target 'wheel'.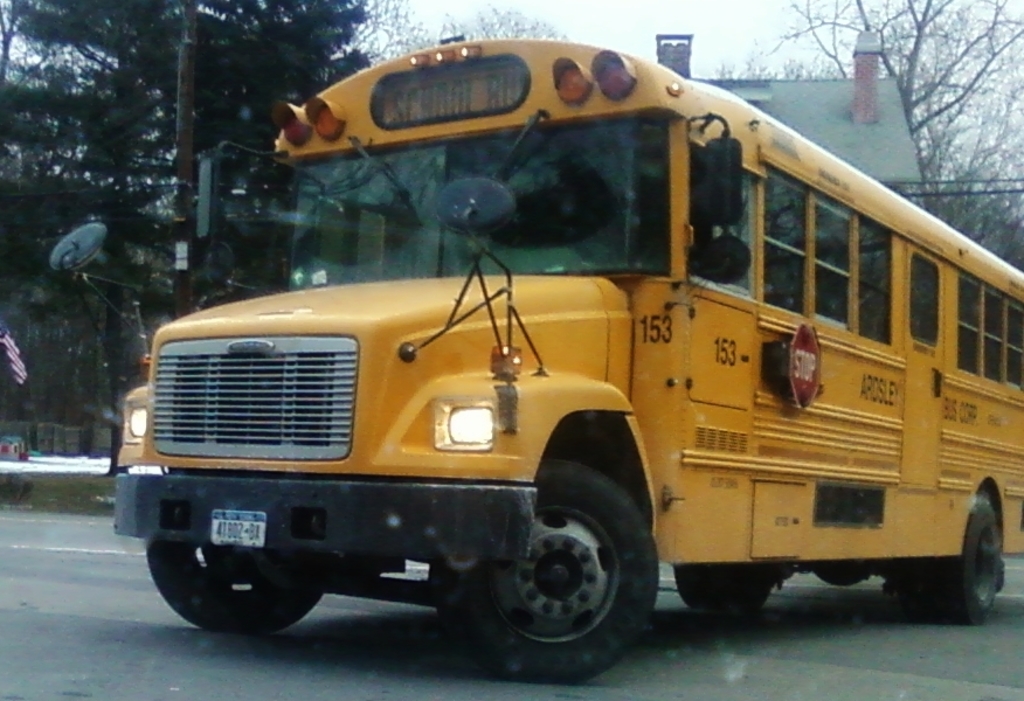
Target region: rect(425, 454, 660, 682).
